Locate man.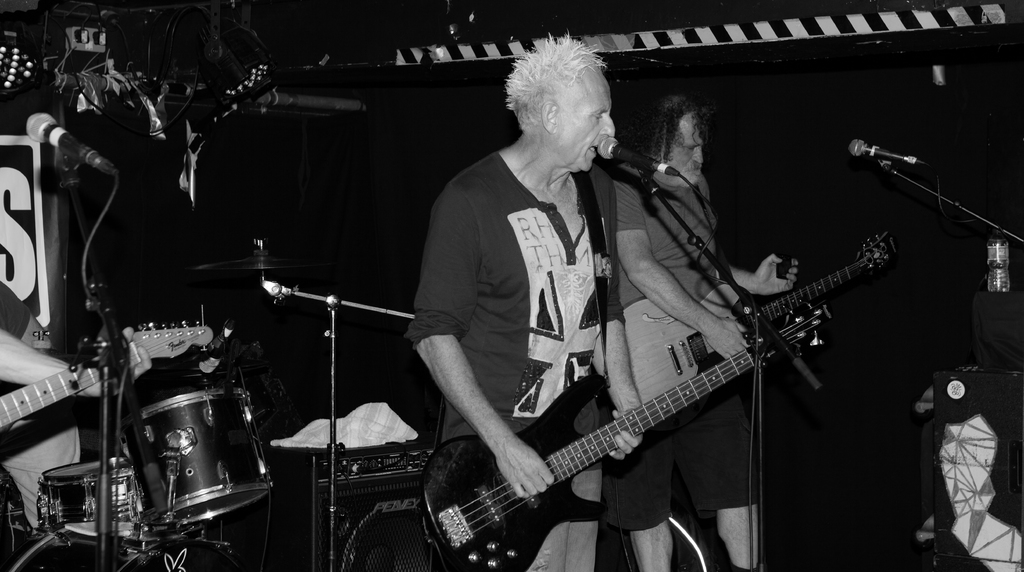
Bounding box: box=[633, 81, 793, 571].
